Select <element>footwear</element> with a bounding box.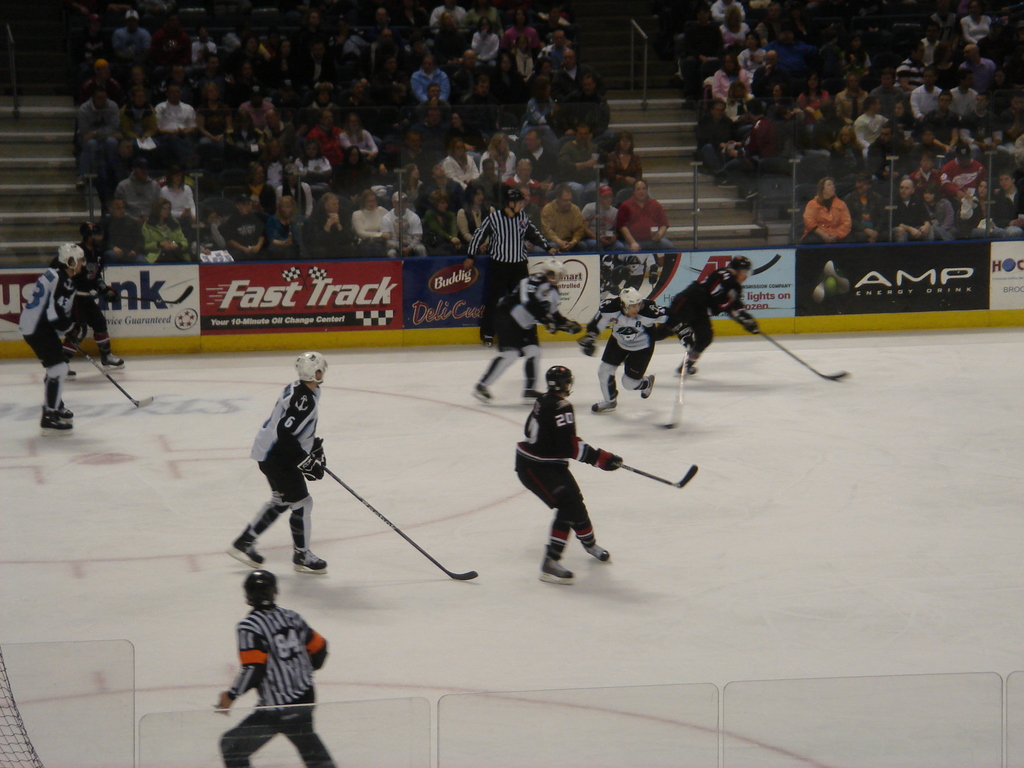
bbox=[41, 401, 77, 429].
